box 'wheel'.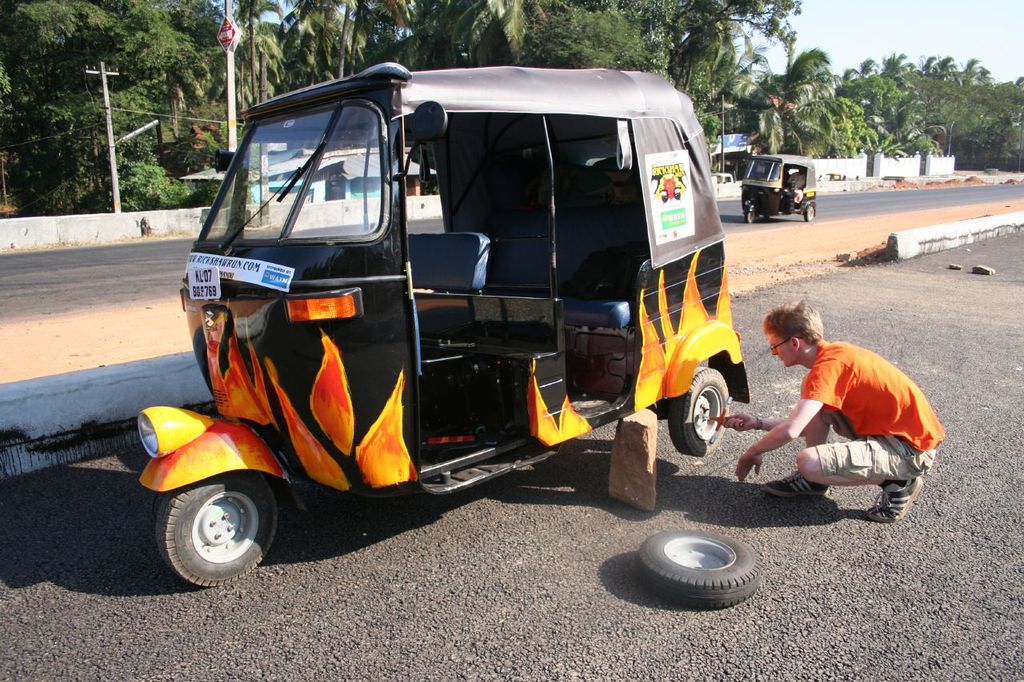
bbox=(156, 480, 268, 589).
